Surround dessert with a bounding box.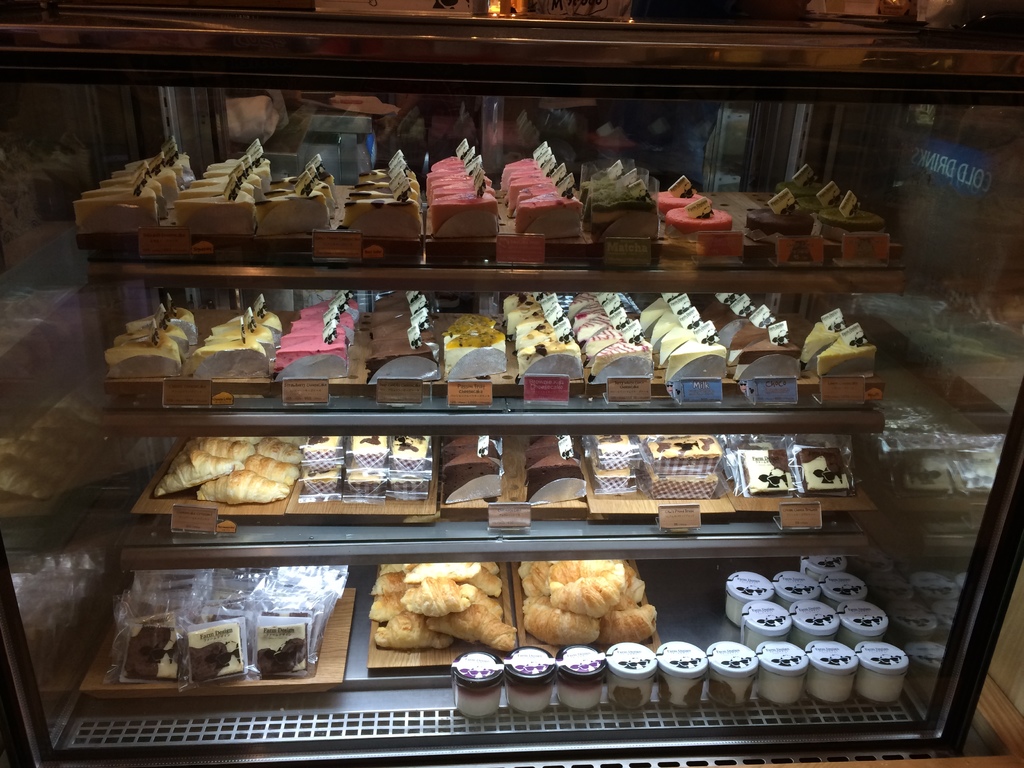
<bbox>525, 560, 663, 644</bbox>.
